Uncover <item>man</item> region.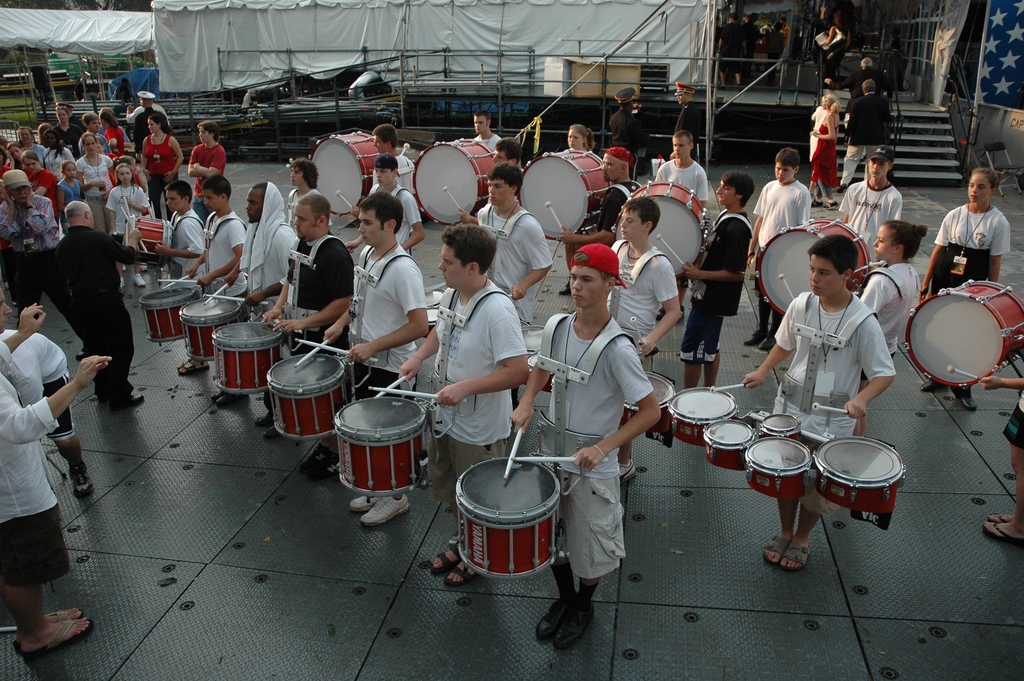
Uncovered: <bbox>77, 108, 114, 158</bbox>.
